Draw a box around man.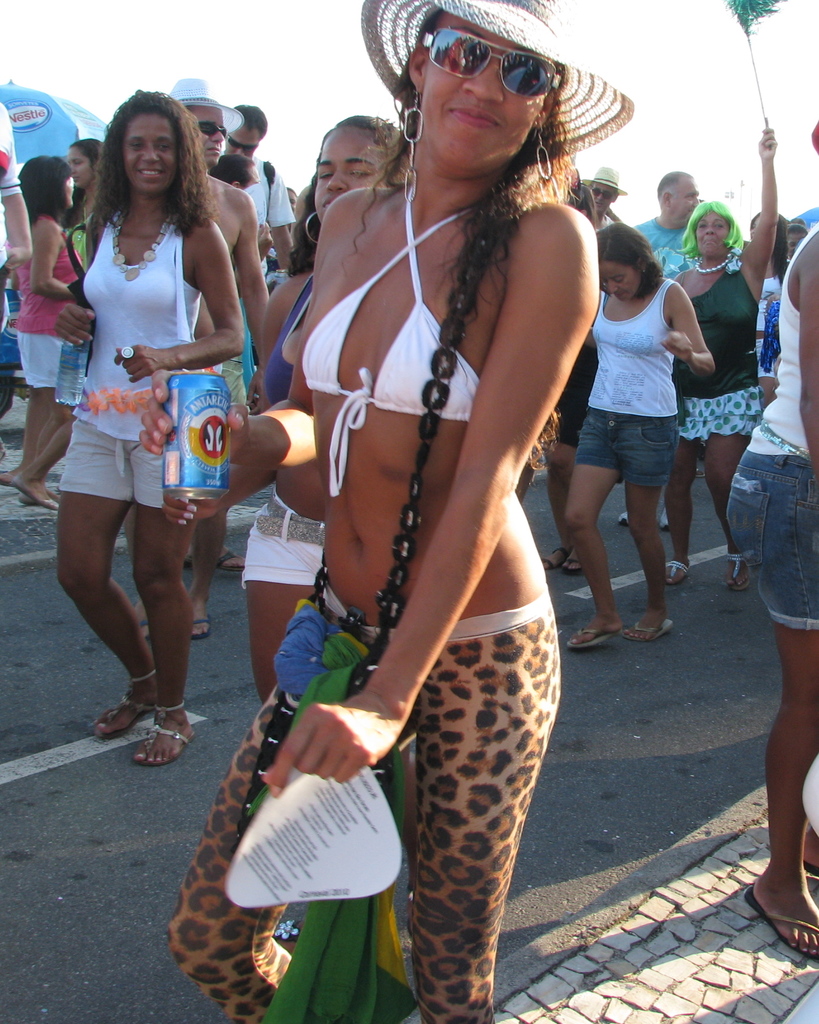
Rect(622, 168, 706, 280).
